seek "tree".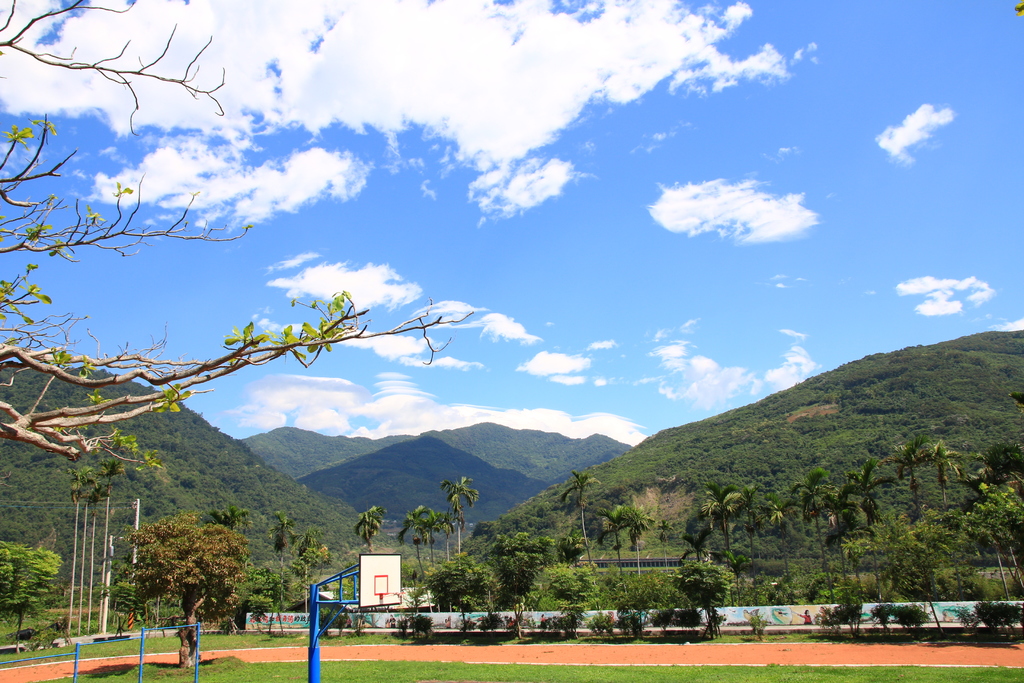
(483,532,559,639).
